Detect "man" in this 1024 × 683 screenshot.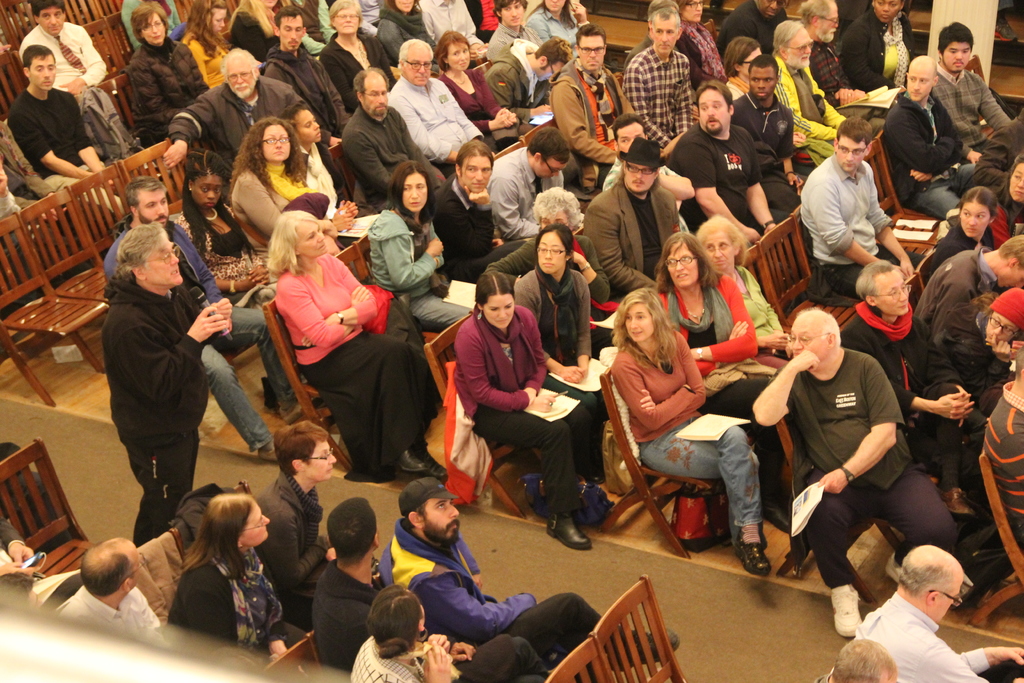
Detection: x1=730, y1=54, x2=808, y2=214.
